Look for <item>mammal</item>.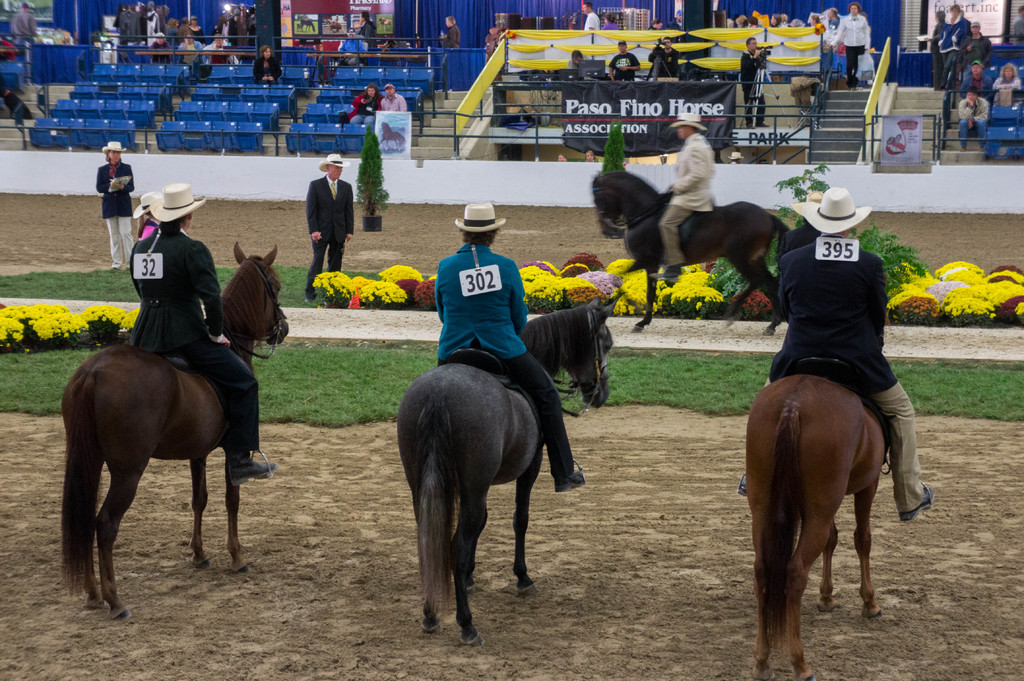
Found: {"x1": 750, "y1": 15, "x2": 760, "y2": 31}.
